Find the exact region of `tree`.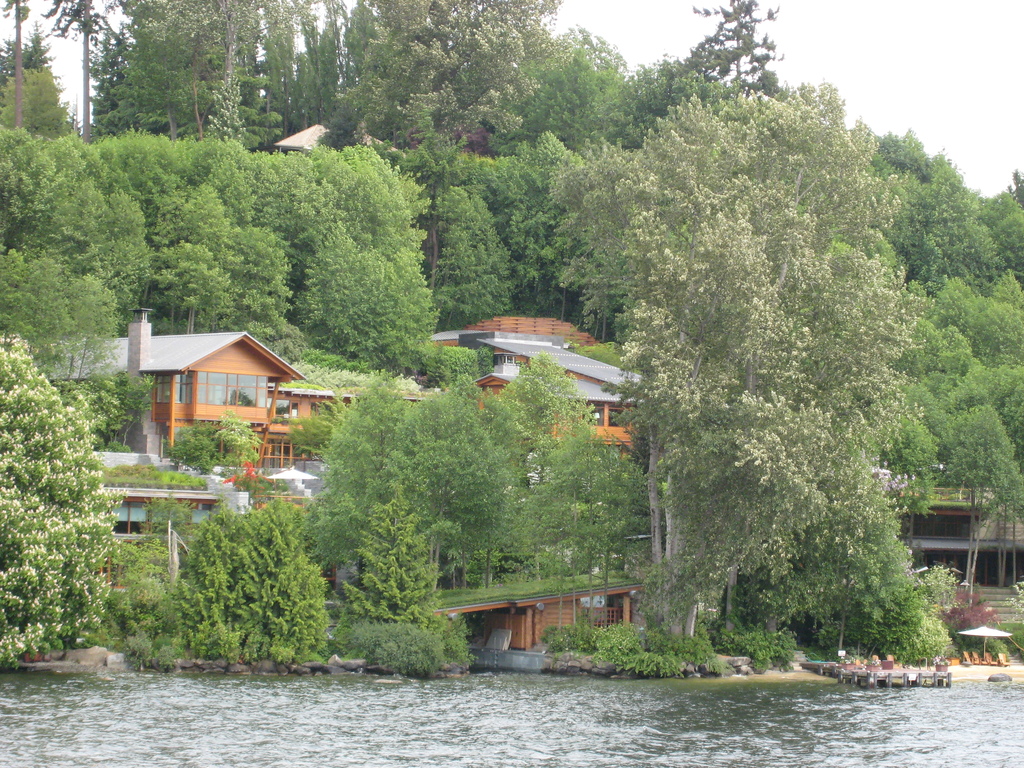
Exact region: 86/184/164/328.
